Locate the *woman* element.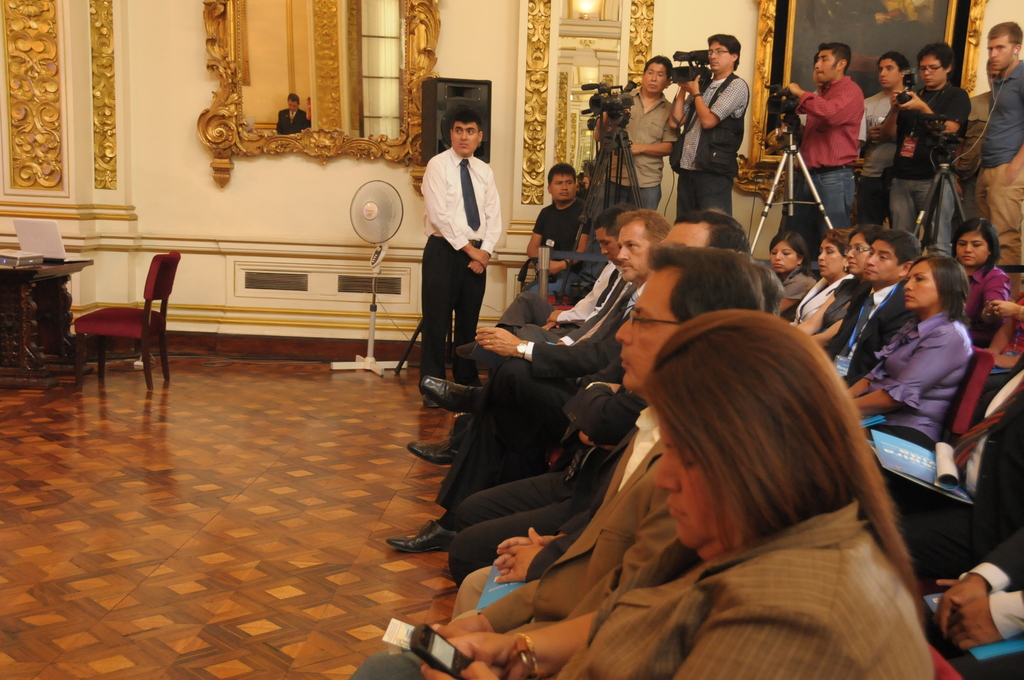
Element bbox: [left=816, top=228, right=886, bottom=367].
